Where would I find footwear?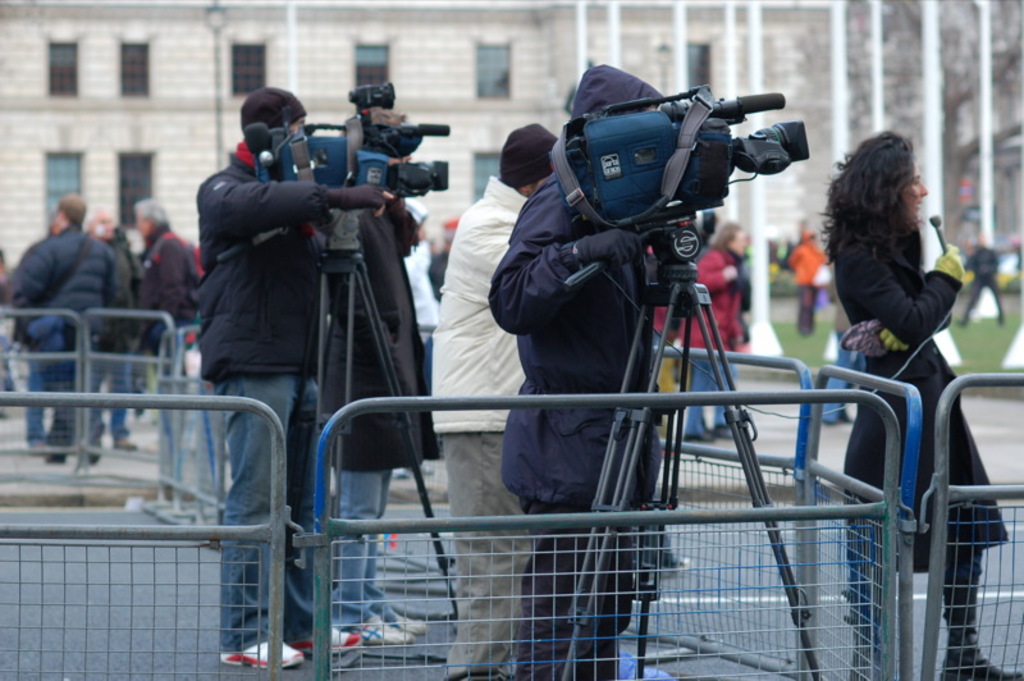
At x1=218 y1=630 x2=311 y2=671.
